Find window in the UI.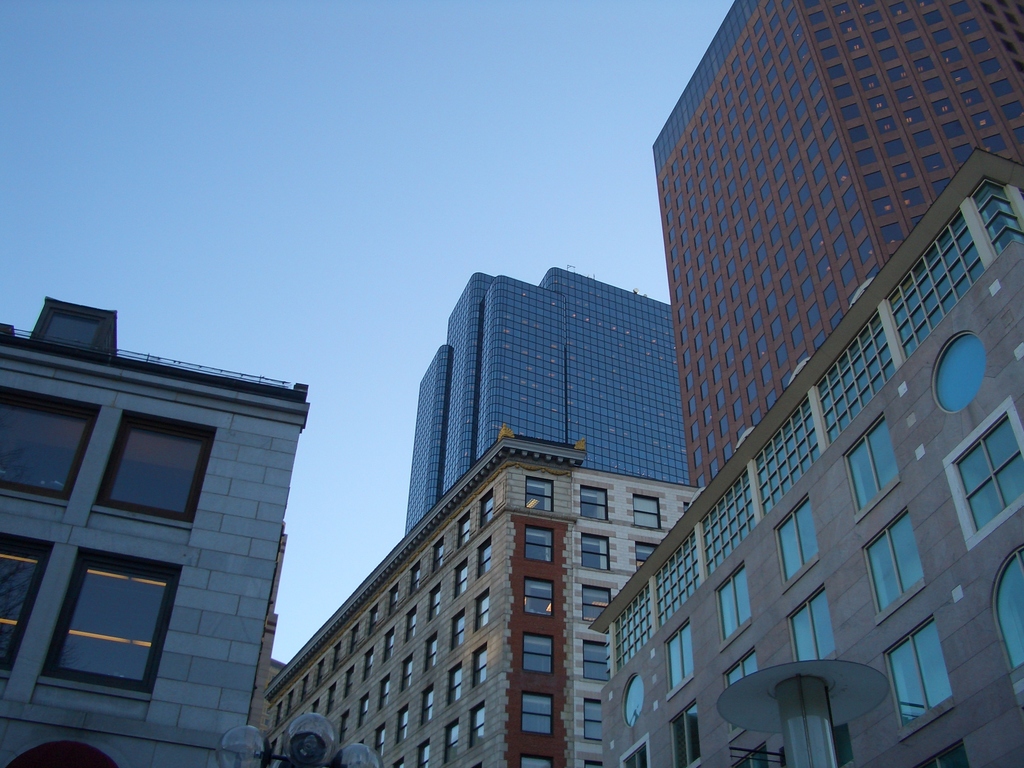
UI element at <bbox>374, 669, 396, 715</bbox>.
